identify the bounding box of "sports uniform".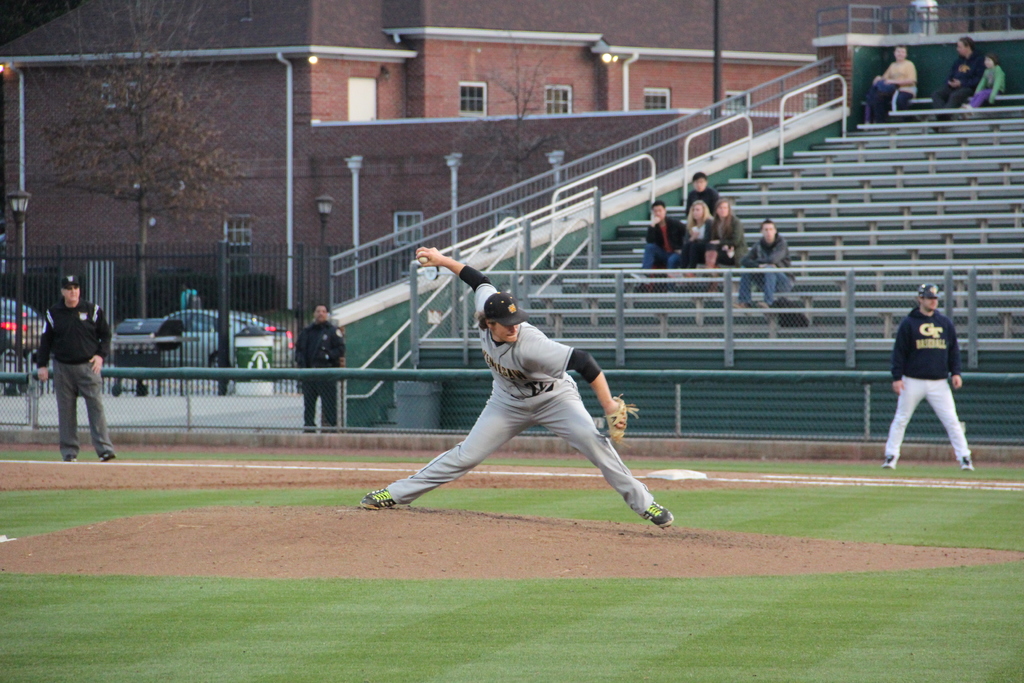
bbox(872, 273, 977, 475).
